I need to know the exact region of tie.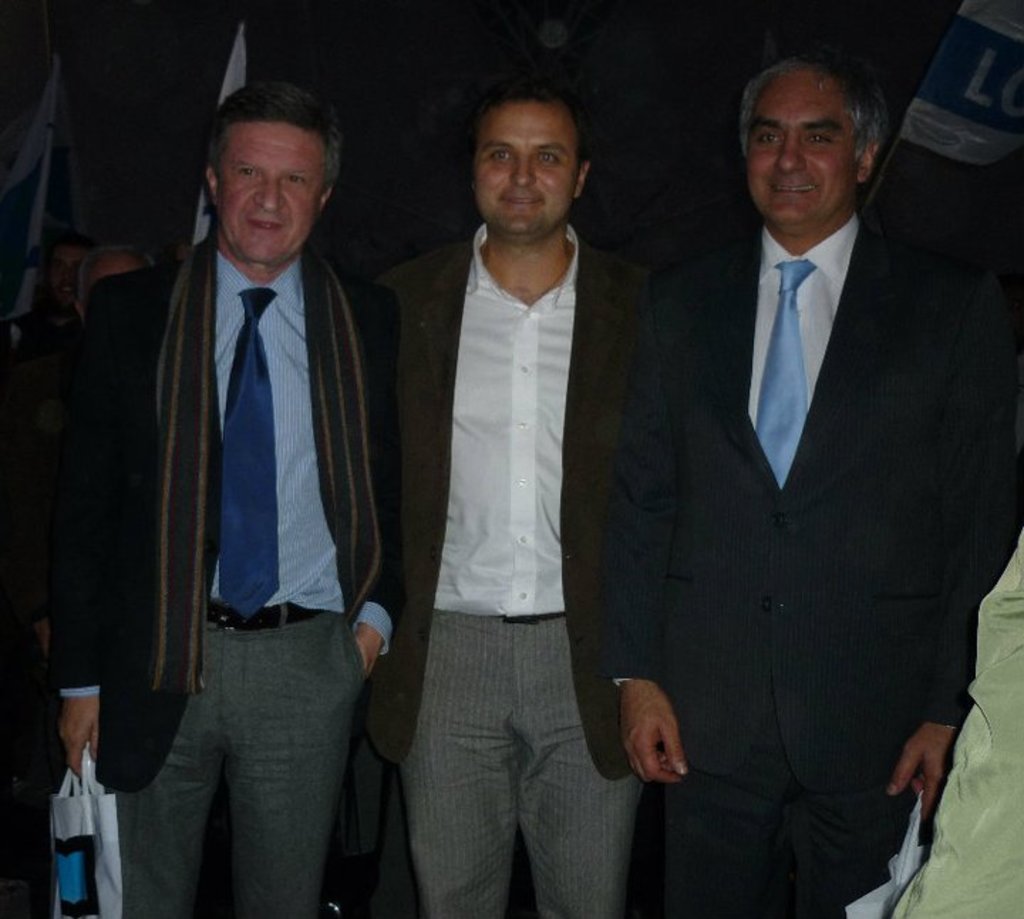
Region: bbox=[219, 283, 279, 616].
